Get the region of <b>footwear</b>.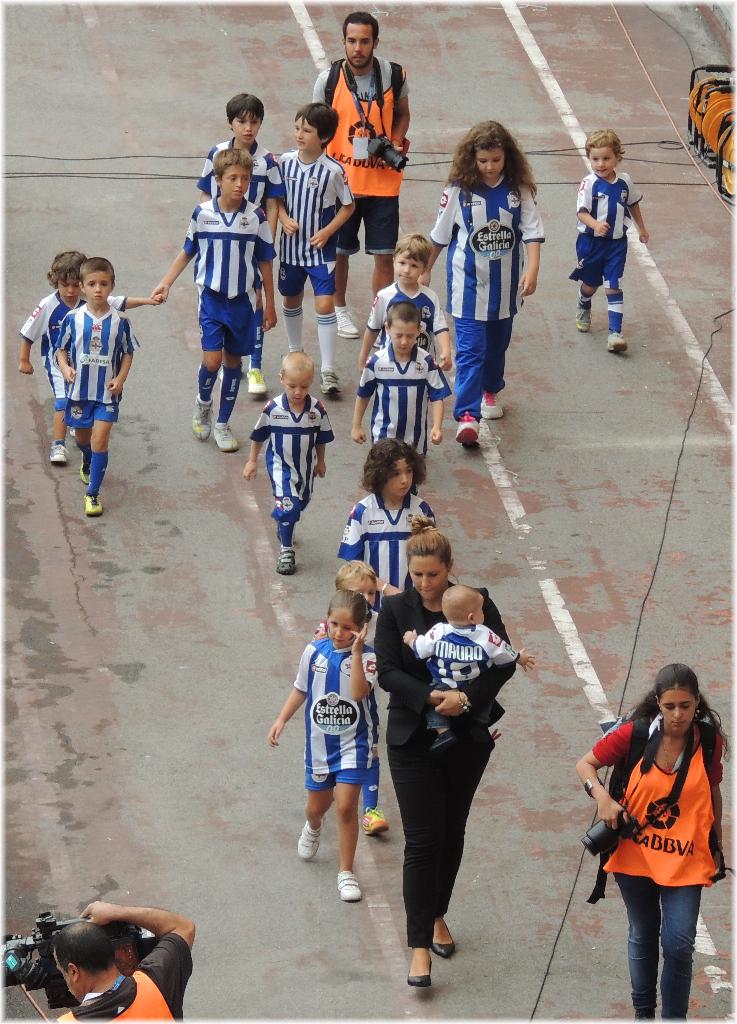
l=458, t=408, r=479, b=449.
